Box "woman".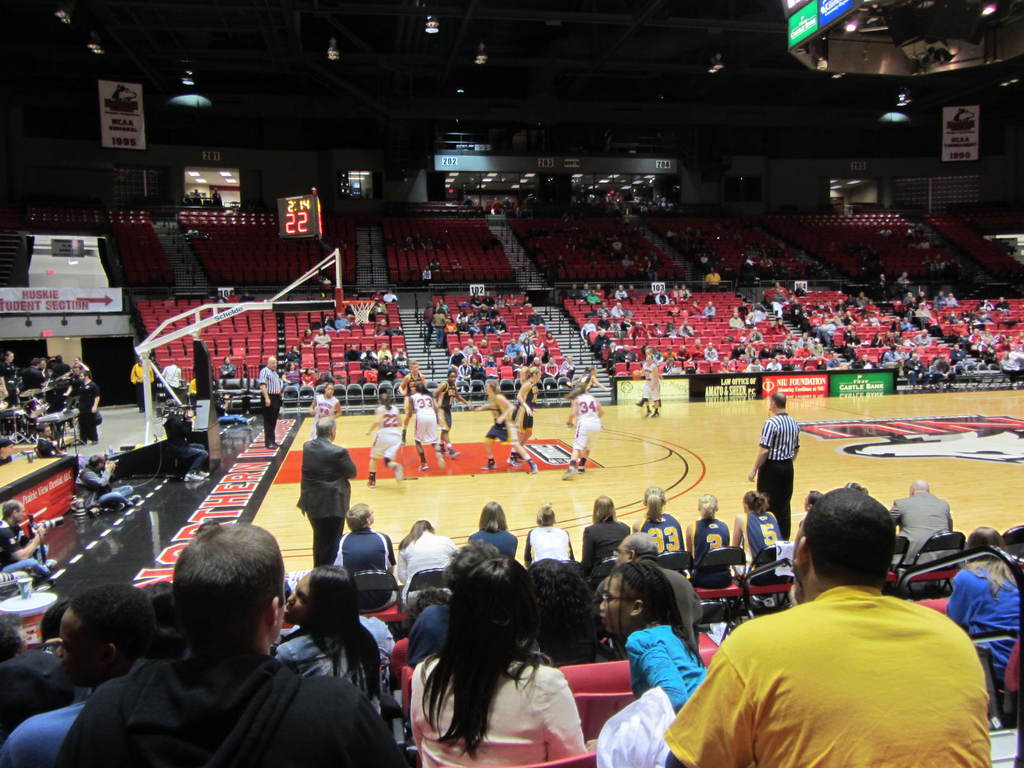
Rect(300, 327, 314, 351).
